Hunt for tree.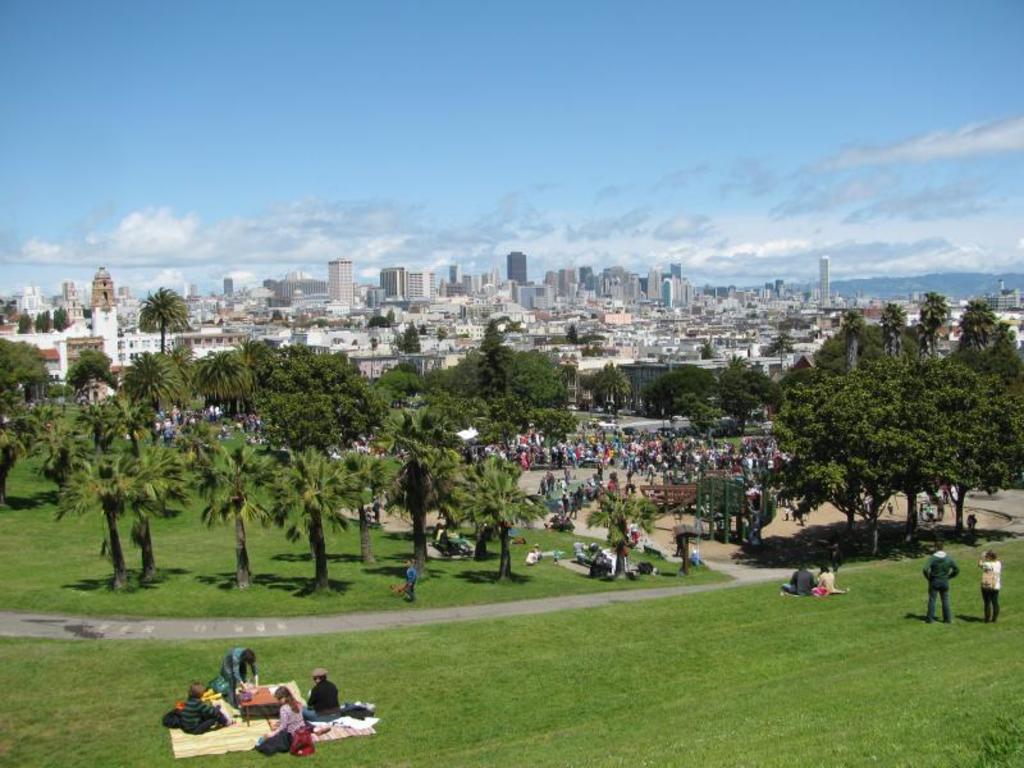
Hunted down at crop(0, 338, 50, 511).
